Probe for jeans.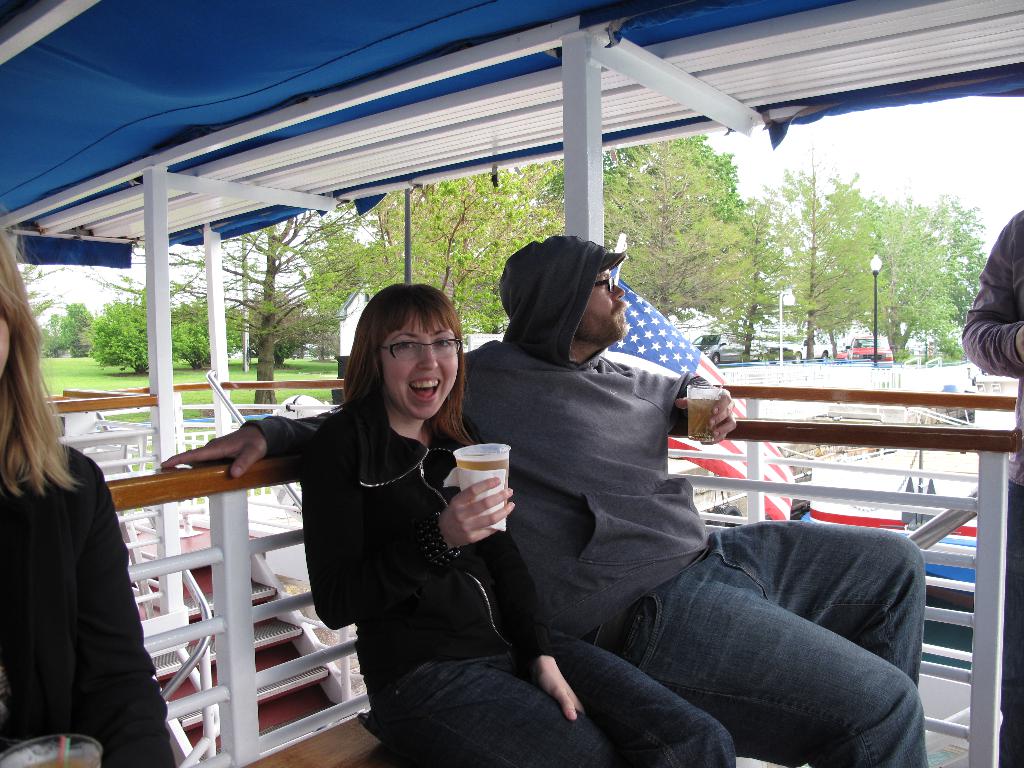
Probe result: {"left": 582, "top": 521, "right": 936, "bottom": 767}.
